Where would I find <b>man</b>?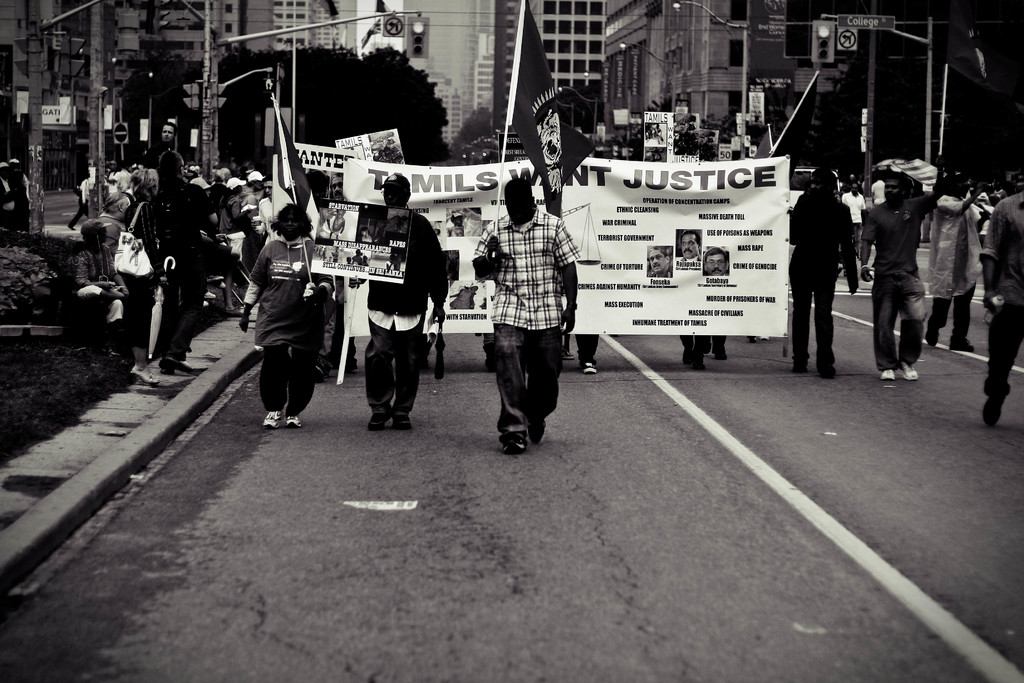
At (701,247,732,274).
